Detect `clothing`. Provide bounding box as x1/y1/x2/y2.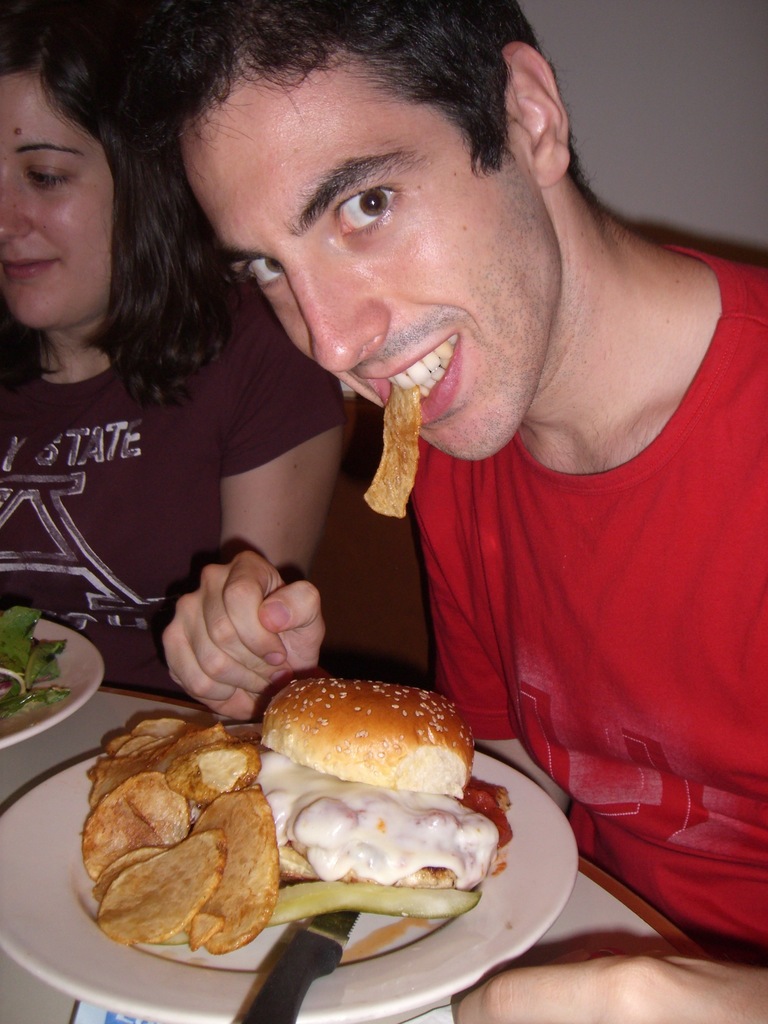
413/237/767/986.
